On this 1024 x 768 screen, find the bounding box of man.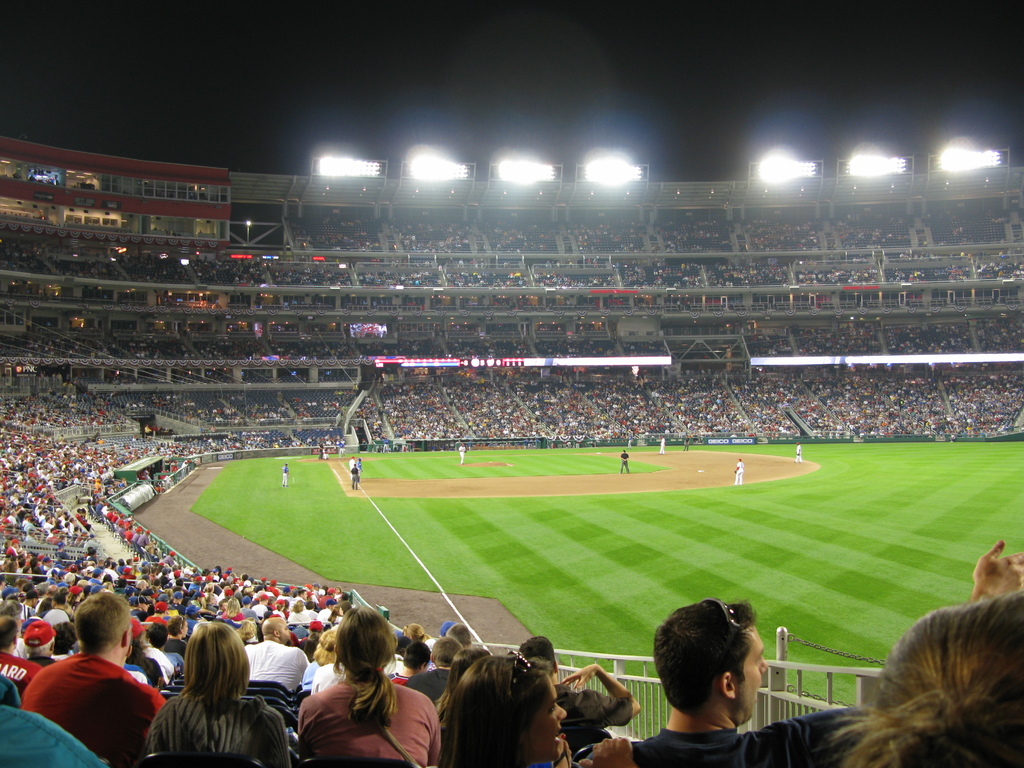
Bounding box: 351, 461, 360, 490.
